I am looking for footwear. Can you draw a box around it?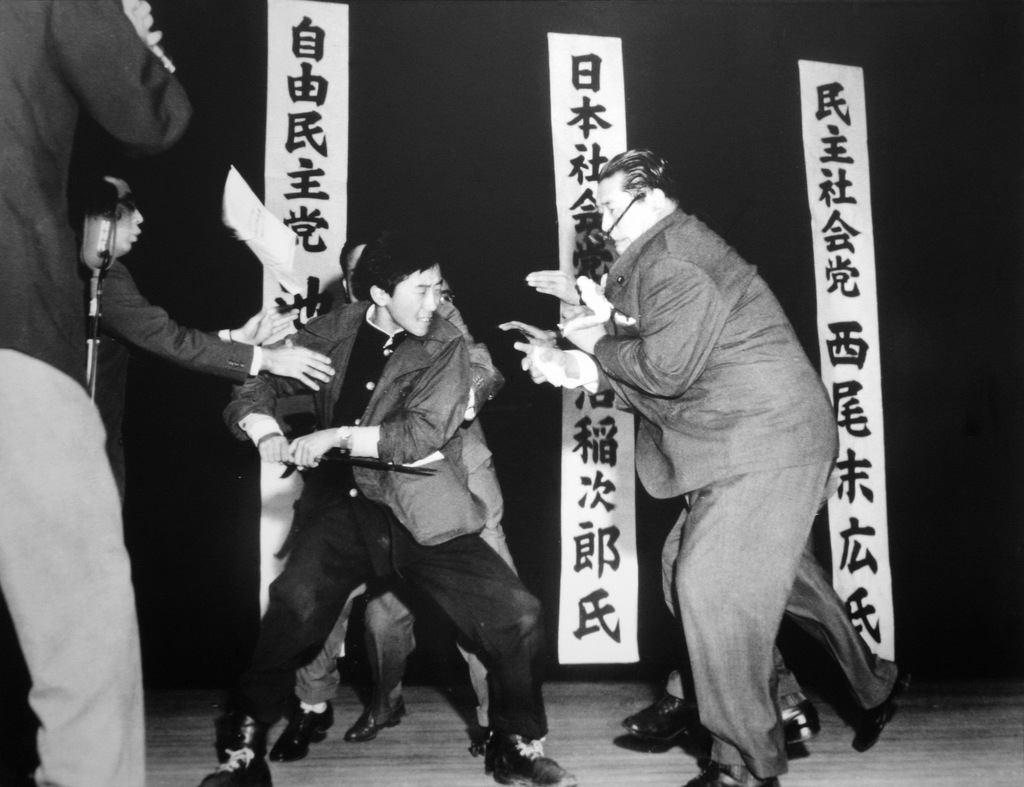
Sure, the bounding box is 469/729/494/756.
